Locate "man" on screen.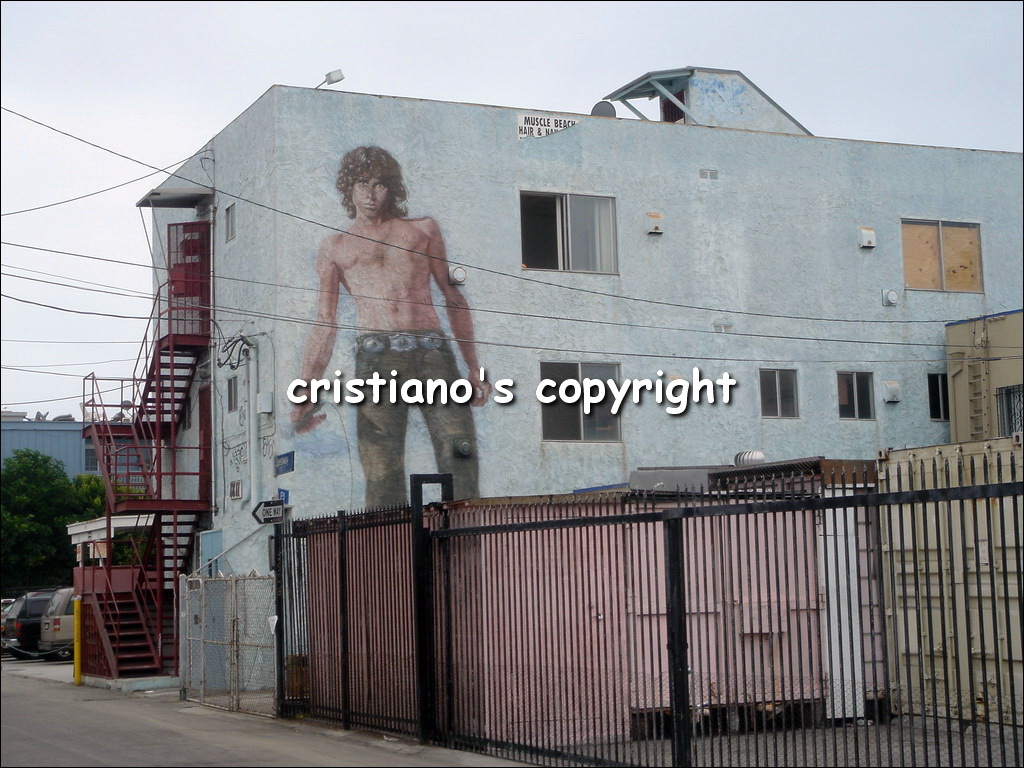
On screen at (x1=263, y1=120, x2=487, y2=507).
